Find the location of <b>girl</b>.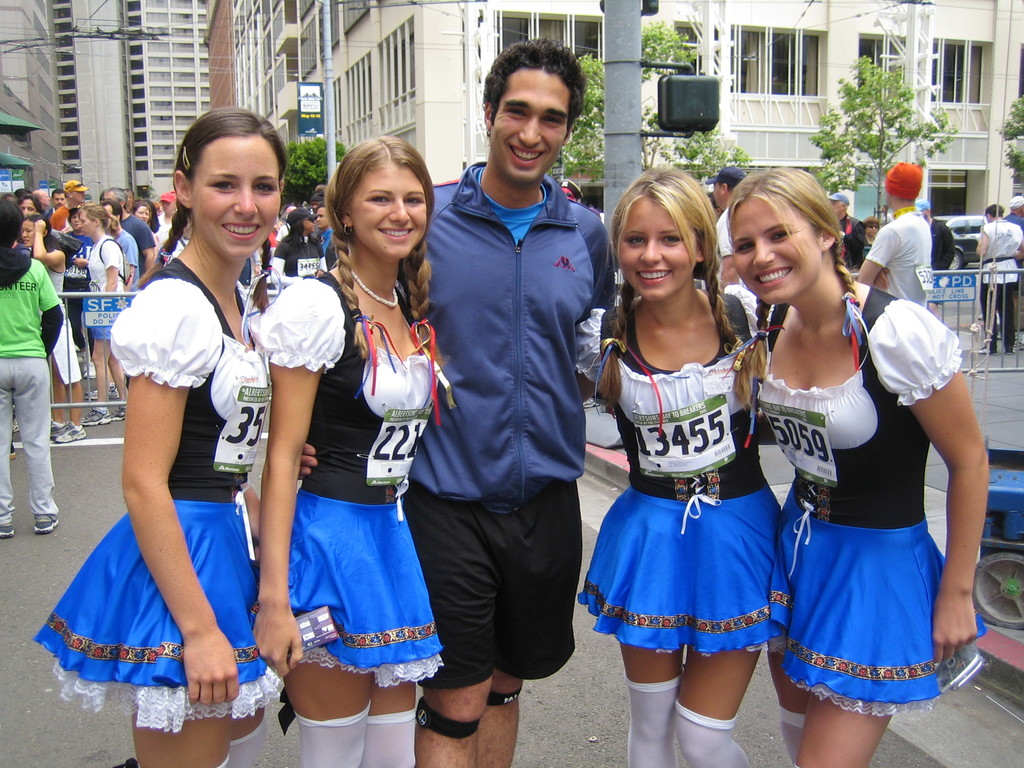
Location: (273,205,327,292).
